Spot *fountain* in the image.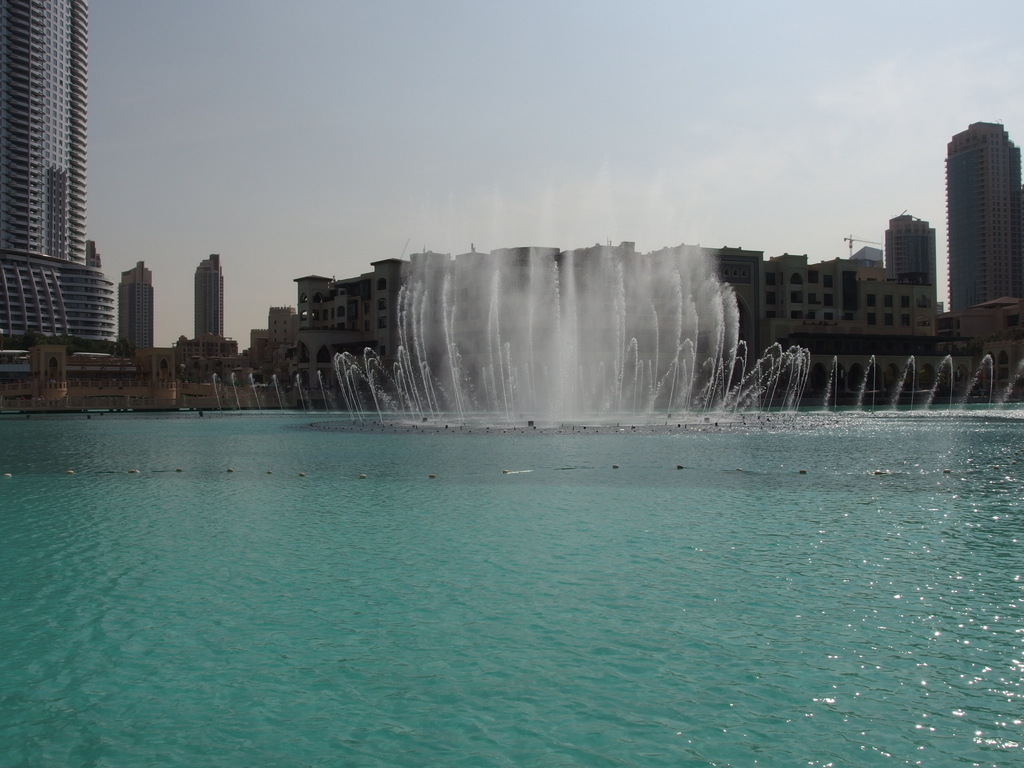
*fountain* found at [x1=1, y1=158, x2=1023, y2=767].
